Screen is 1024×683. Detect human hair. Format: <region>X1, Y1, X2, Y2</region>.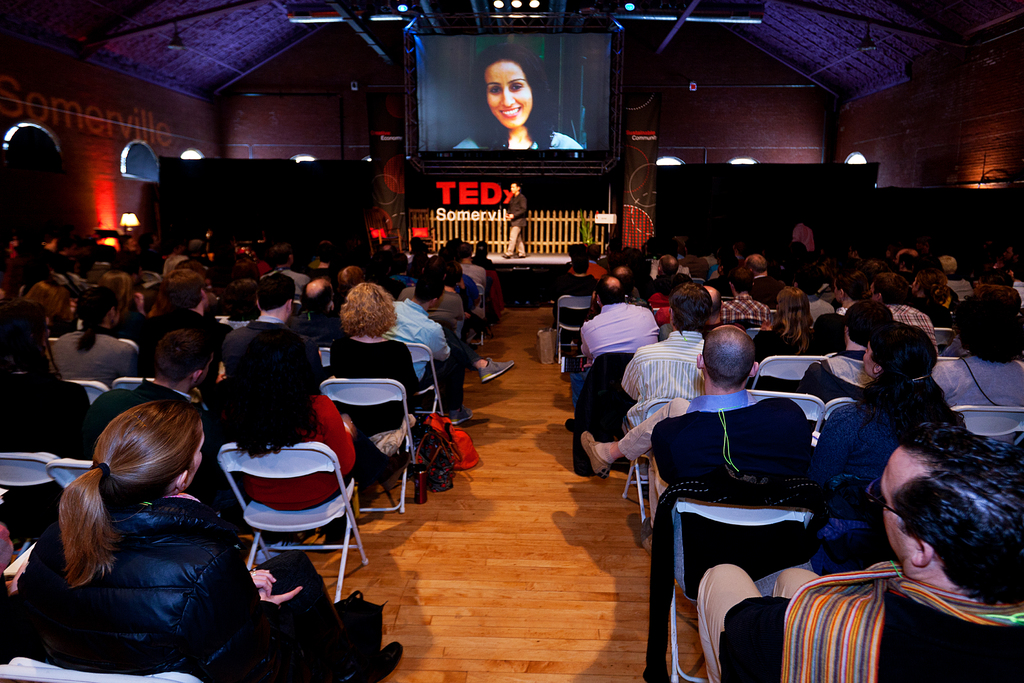
<region>410, 277, 446, 306</region>.
